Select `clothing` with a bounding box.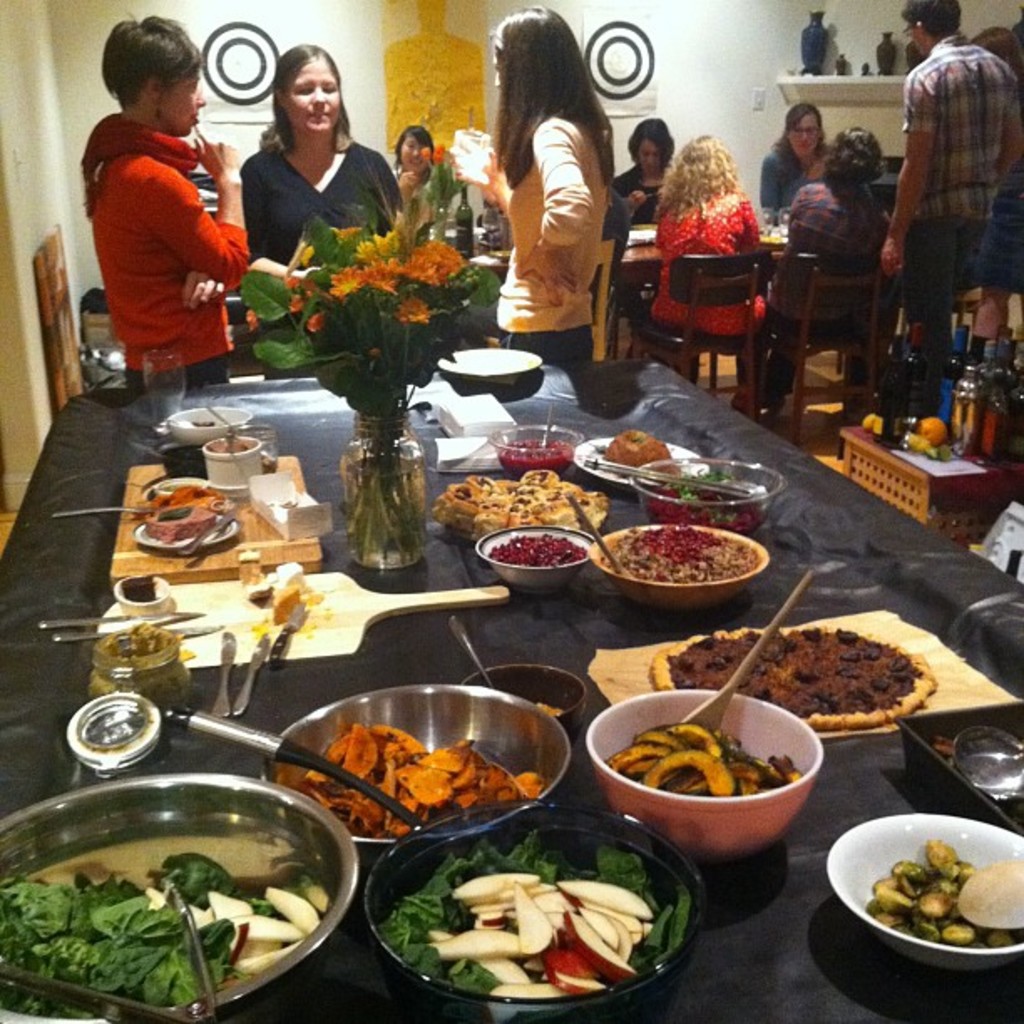
region(902, 33, 1022, 358).
